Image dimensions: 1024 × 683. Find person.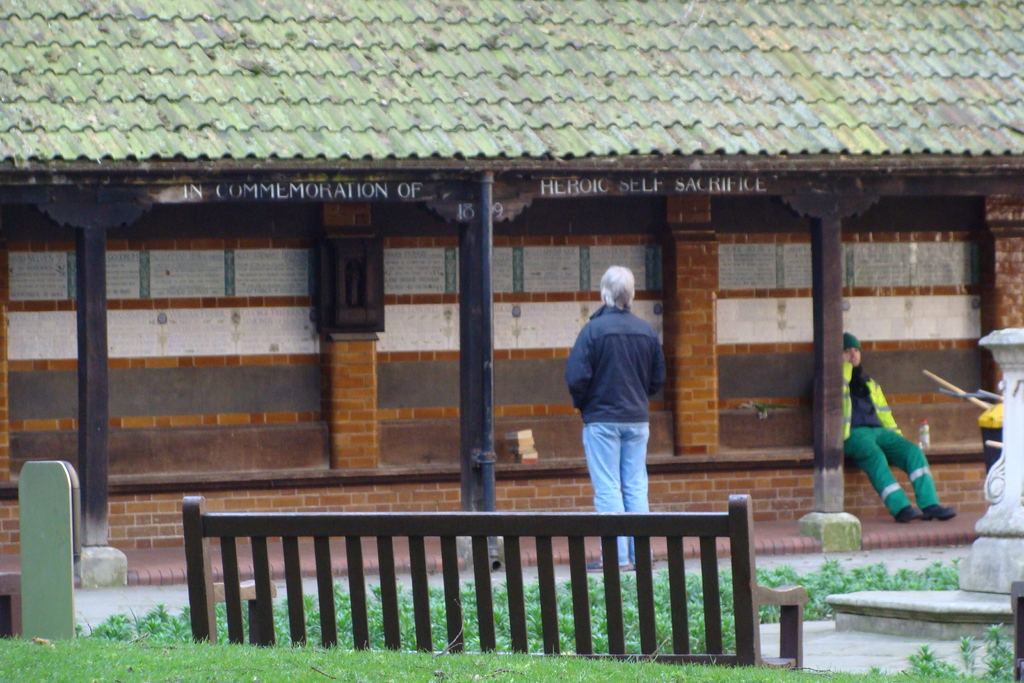
bbox=[561, 267, 662, 574].
